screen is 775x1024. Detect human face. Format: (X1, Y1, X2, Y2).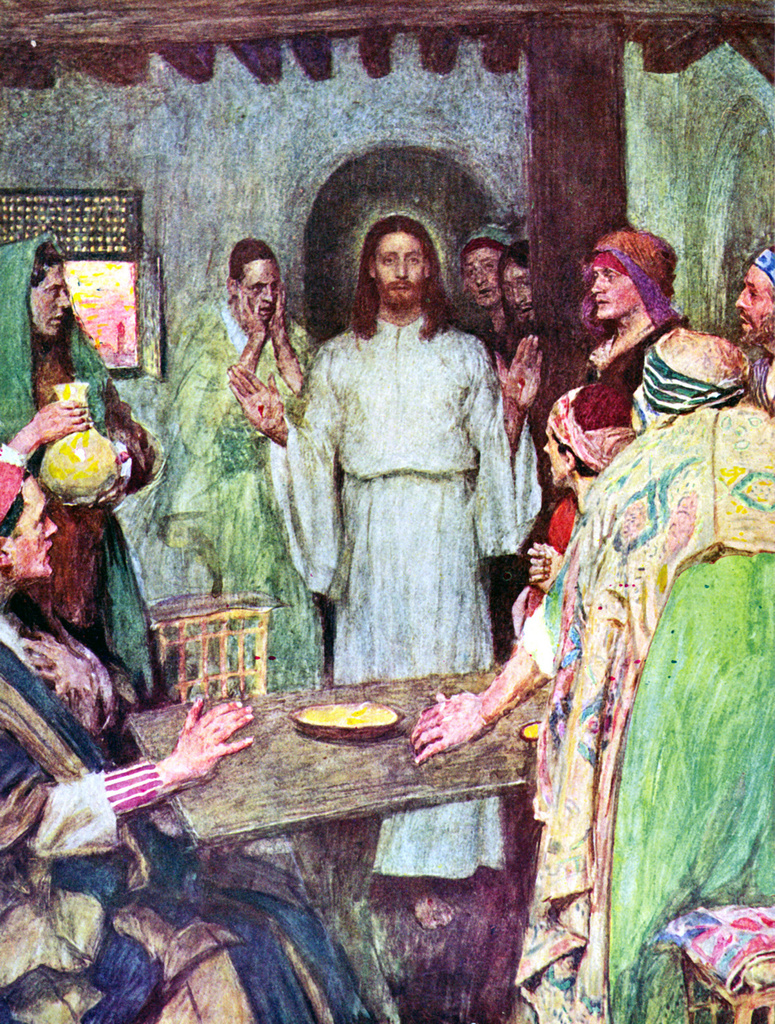
(374, 231, 425, 300).
